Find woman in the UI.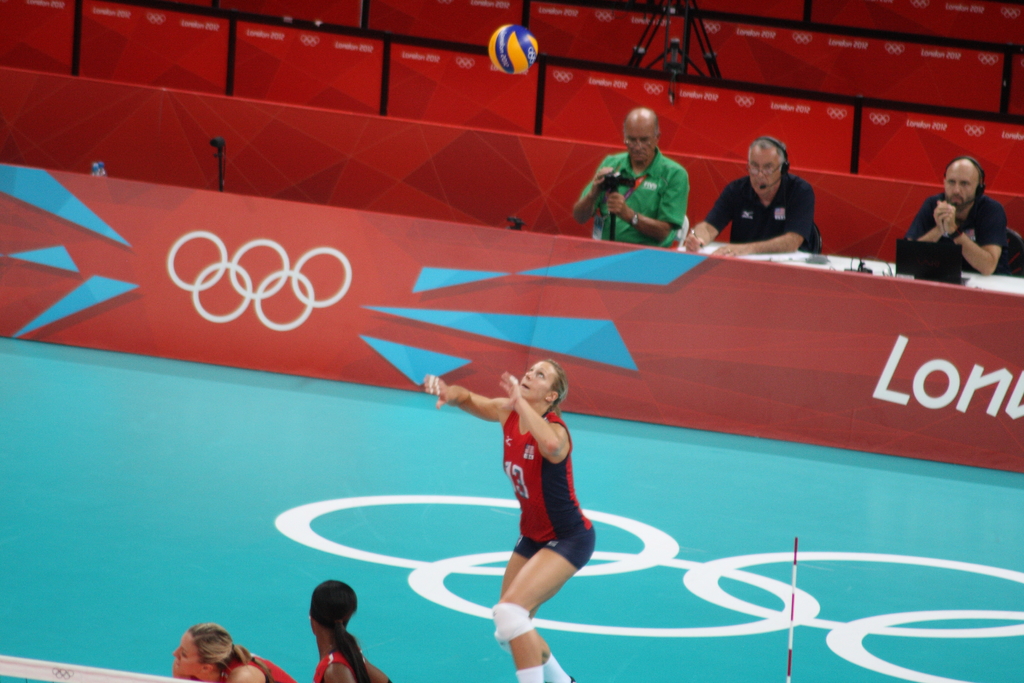
UI element at select_region(424, 359, 596, 682).
